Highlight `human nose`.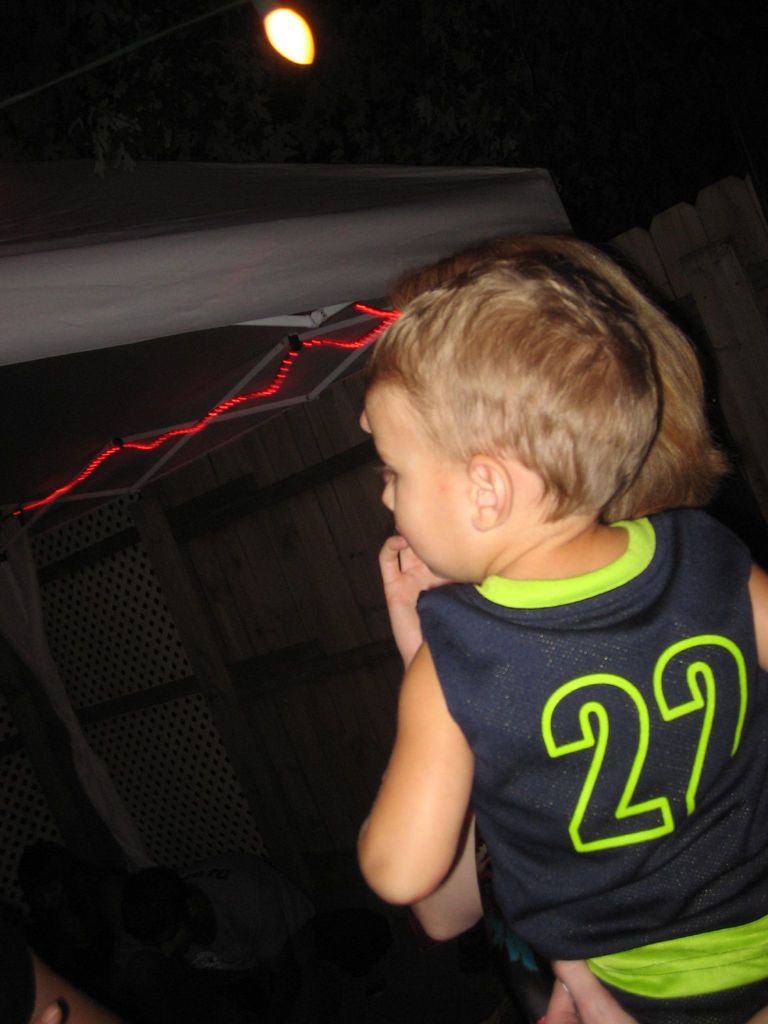
Highlighted region: <bbox>384, 486, 396, 509</bbox>.
